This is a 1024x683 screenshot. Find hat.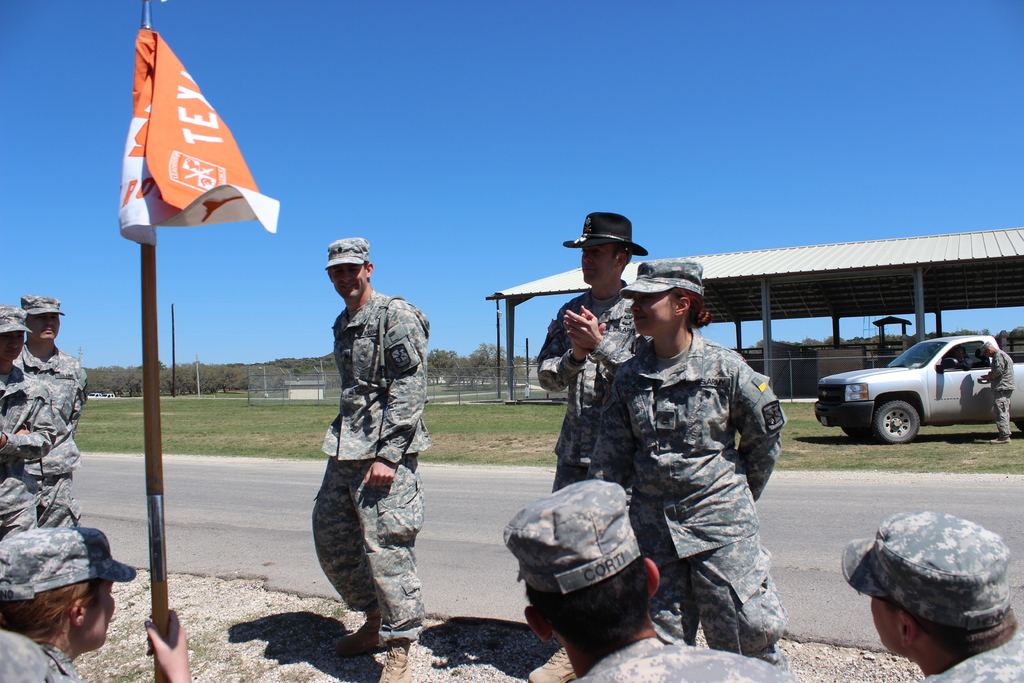
Bounding box: [502,477,644,595].
